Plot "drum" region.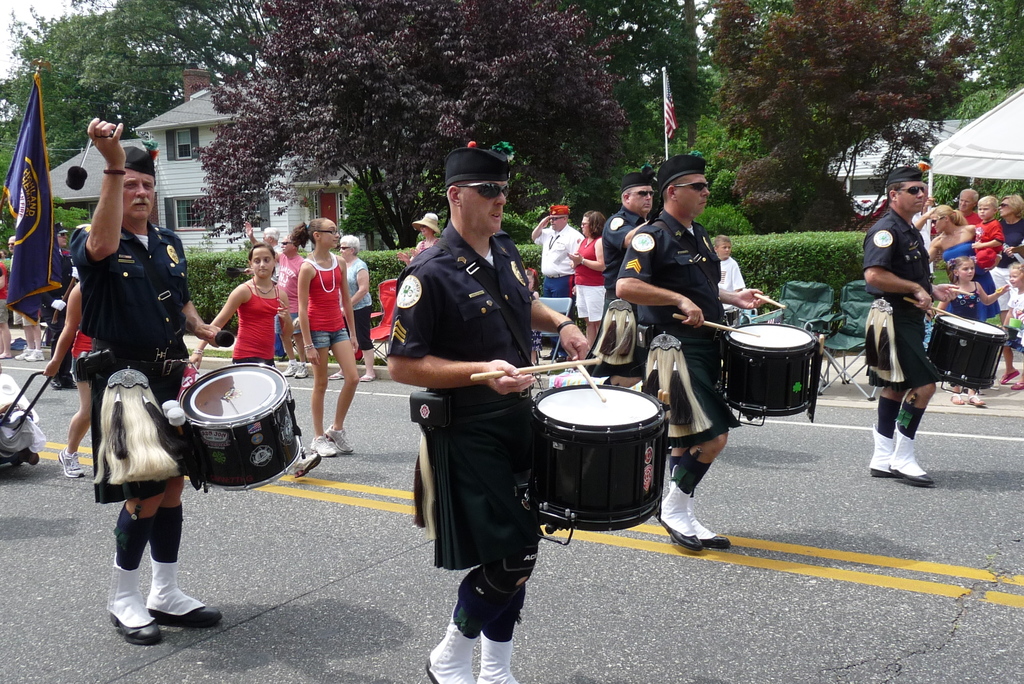
Plotted at BBox(717, 322, 822, 427).
